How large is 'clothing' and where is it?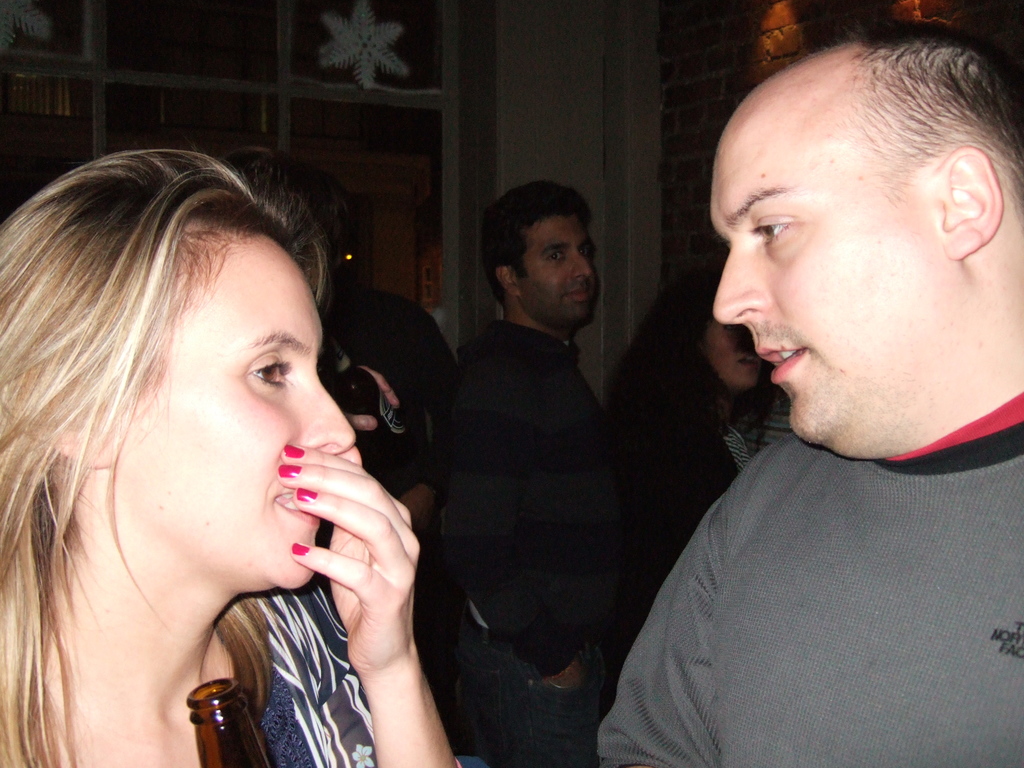
Bounding box: select_region(735, 396, 790, 461).
